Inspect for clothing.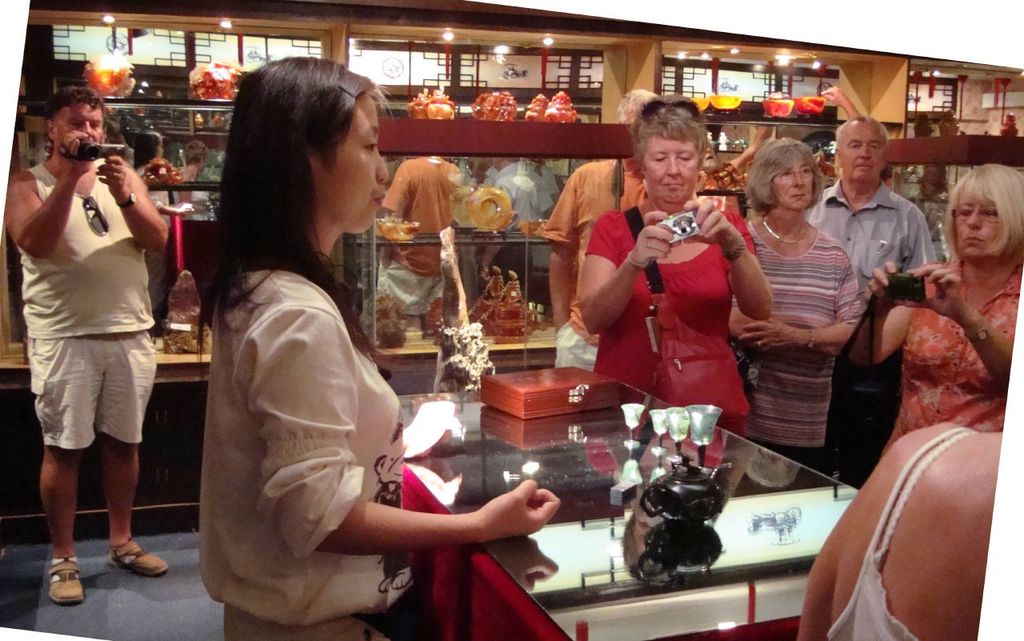
Inspection: bbox=(193, 190, 440, 632).
